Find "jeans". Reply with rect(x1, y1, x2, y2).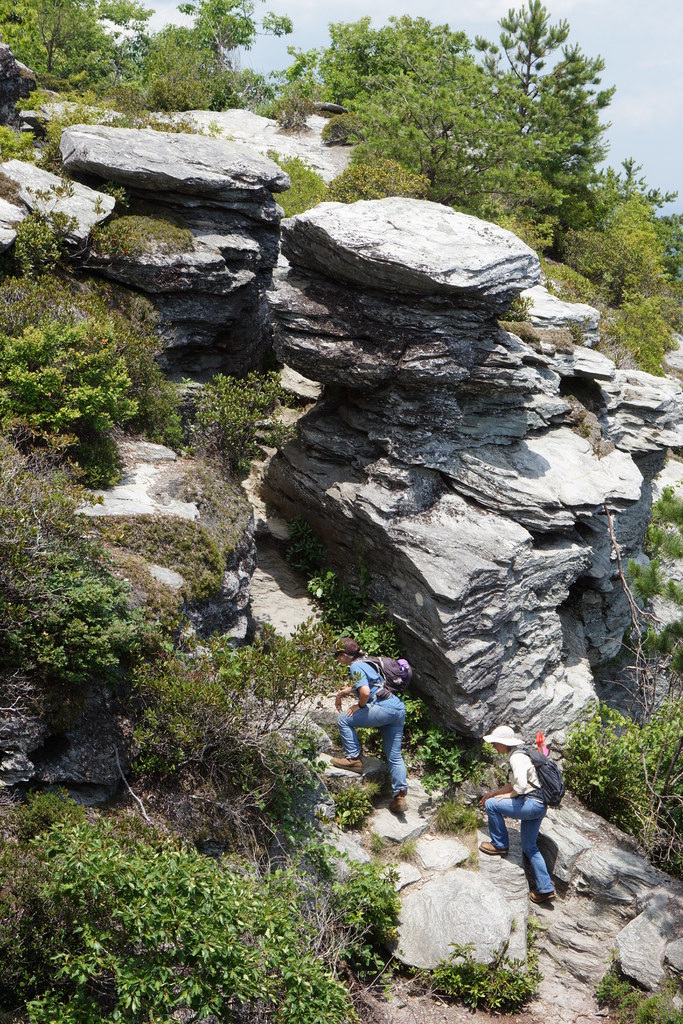
rect(341, 691, 407, 791).
